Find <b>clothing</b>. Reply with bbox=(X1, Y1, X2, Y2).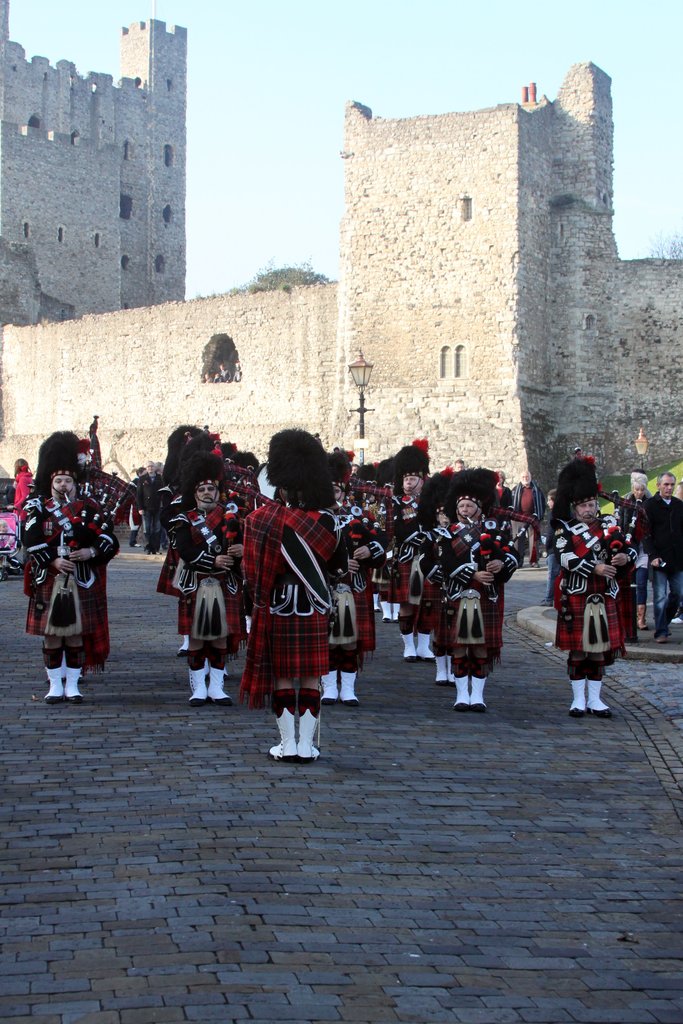
bbox=(167, 531, 242, 609).
